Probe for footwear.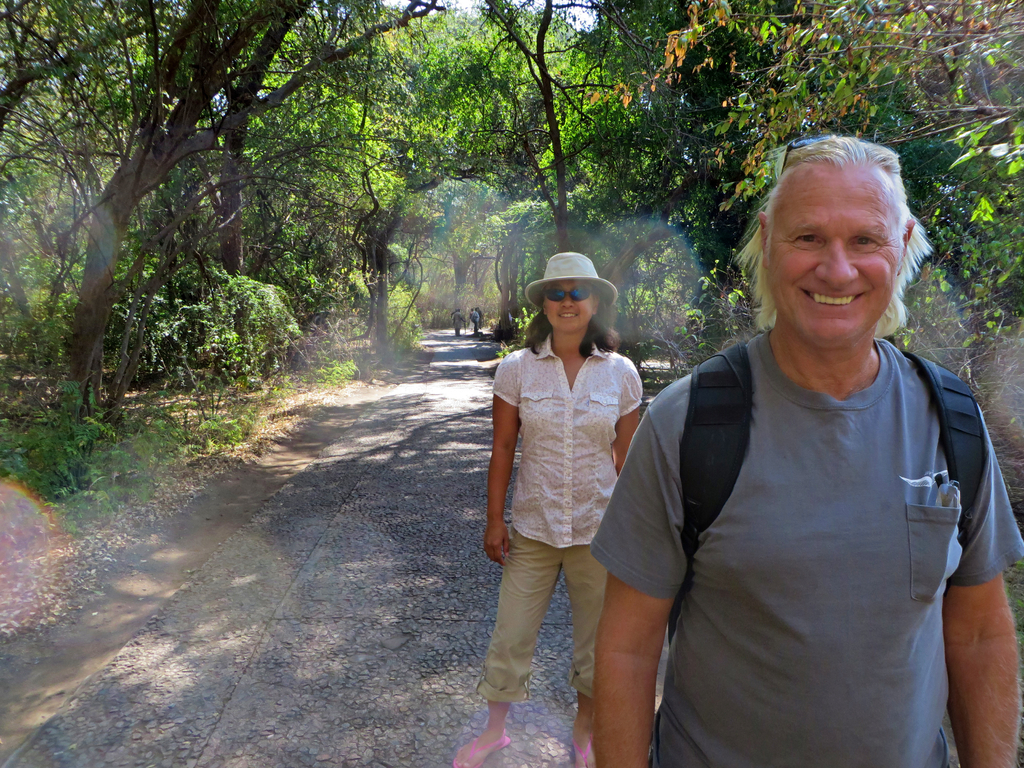
Probe result: box=[571, 735, 596, 767].
